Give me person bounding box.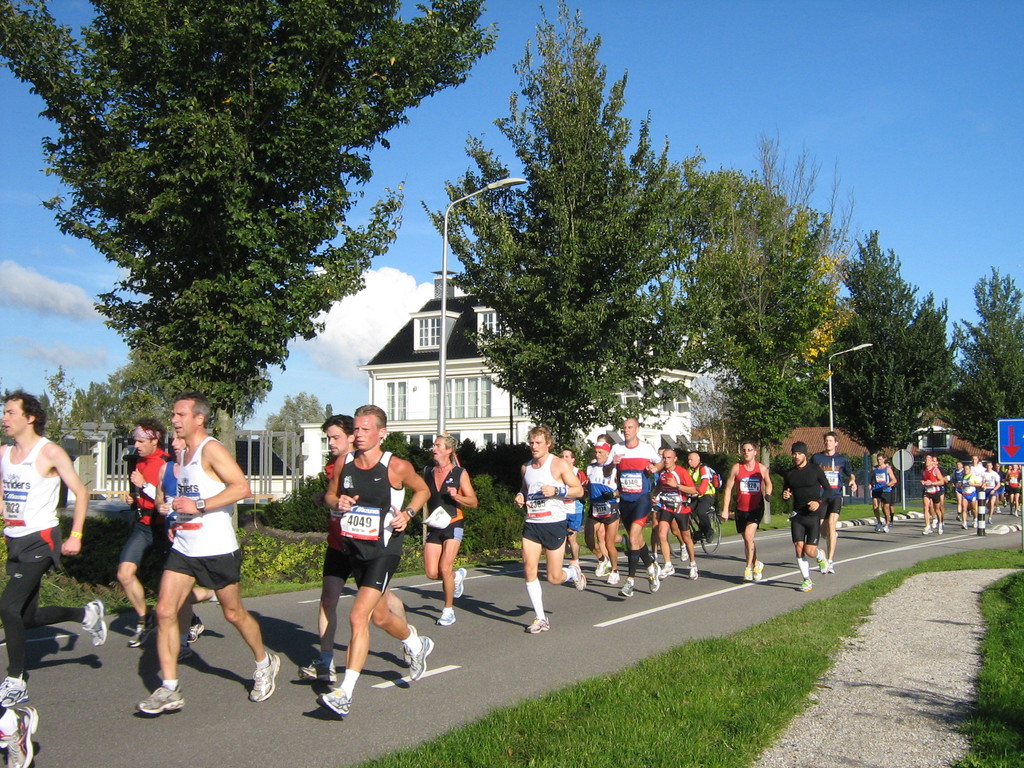
563,448,587,569.
